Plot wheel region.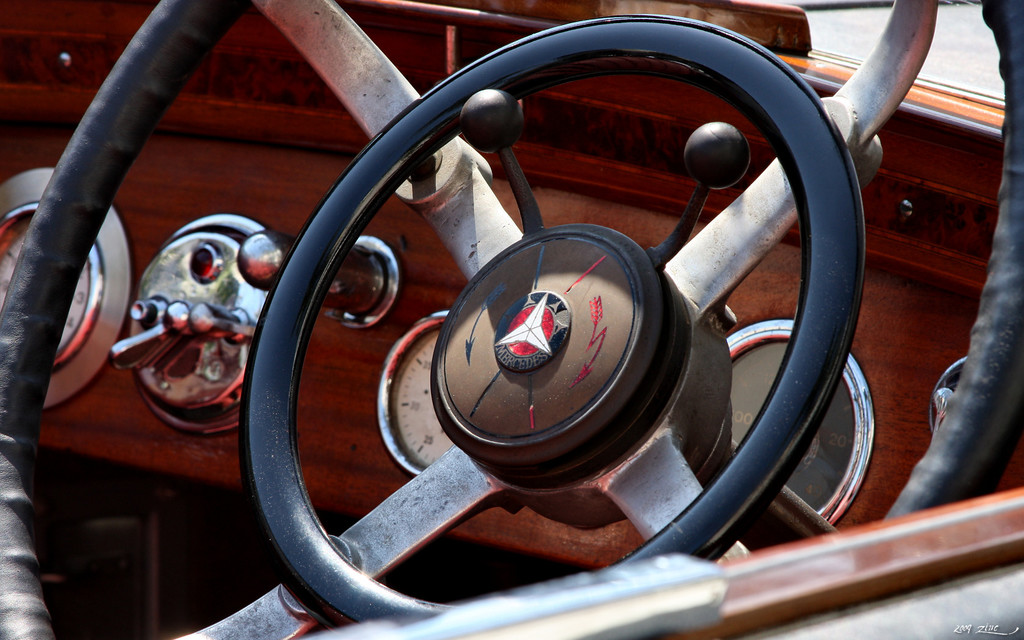
Plotted at {"left": 0, "top": 0, "right": 1023, "bottom": 639}.
